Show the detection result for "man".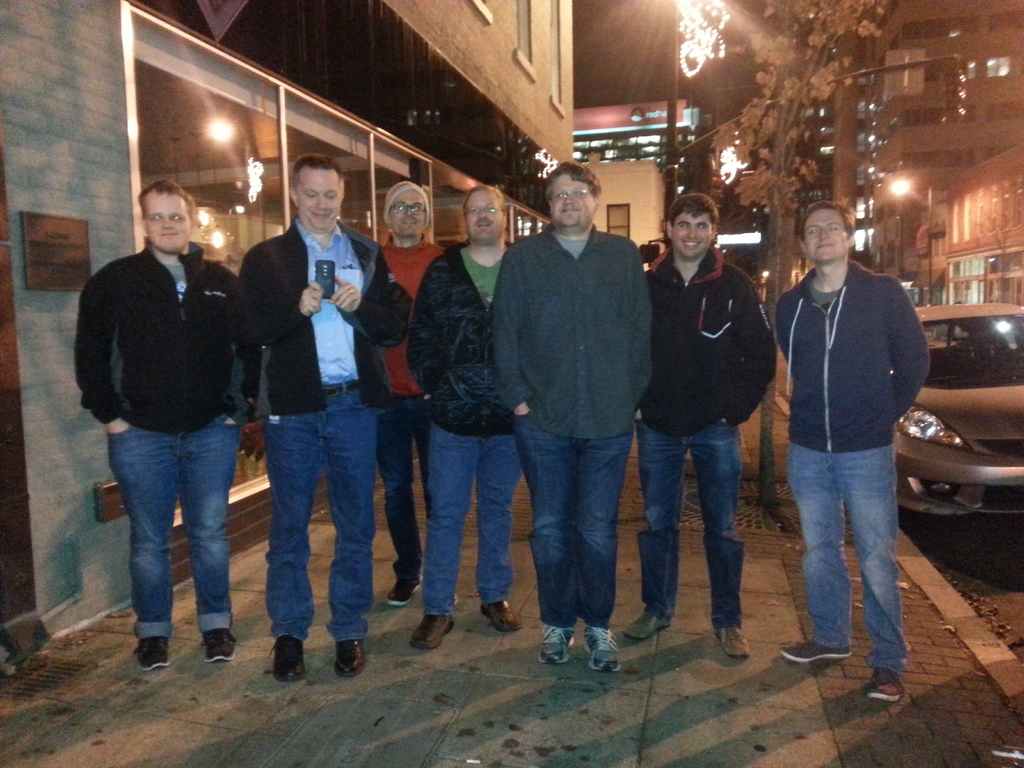
pyautogui.locateOnScreen(234, 151, 412, 678).
